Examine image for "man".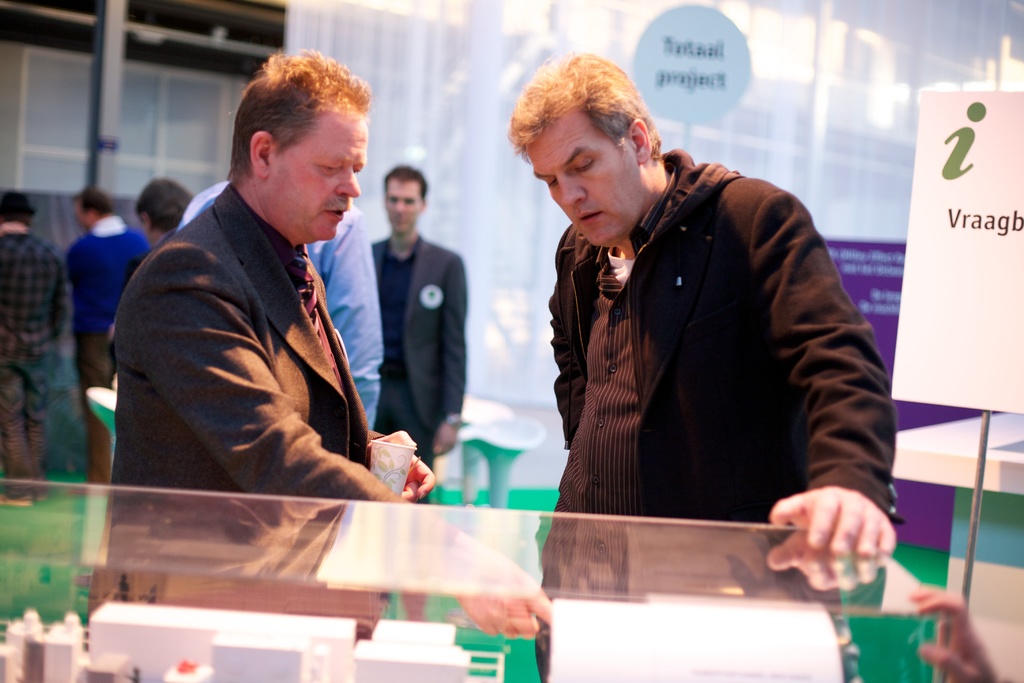
Examination result: (359, 161, 468, 504).
